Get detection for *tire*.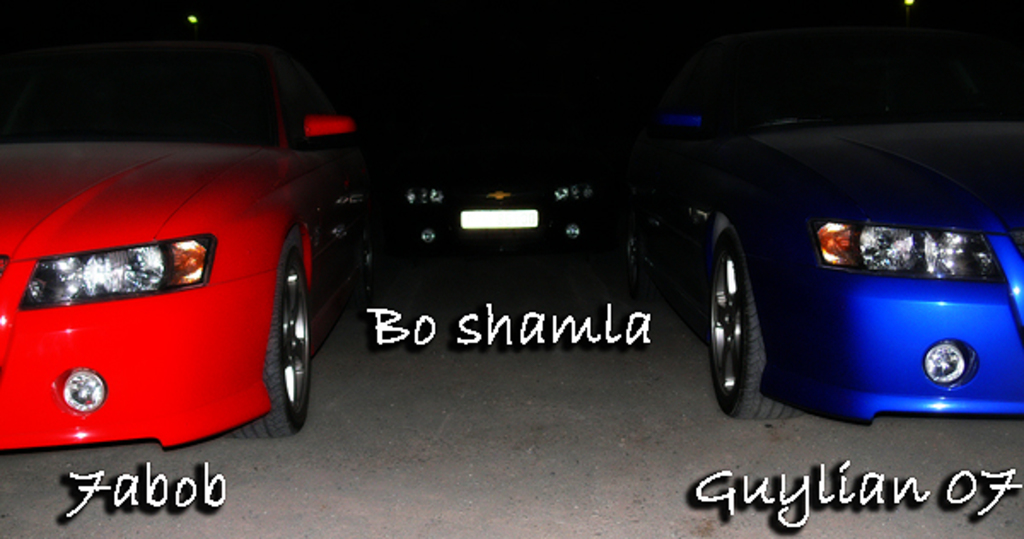
Detection: {"x1": 353, "y1": 225, "x2": 381, "y2": 312}.
